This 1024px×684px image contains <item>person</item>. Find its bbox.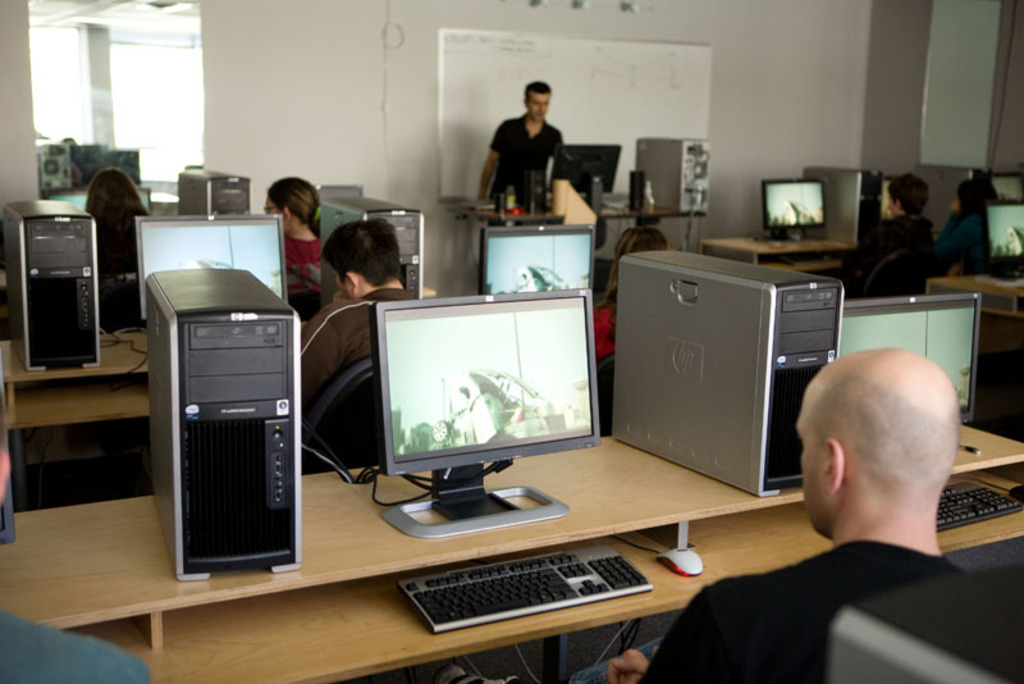
265,174,325,306.
